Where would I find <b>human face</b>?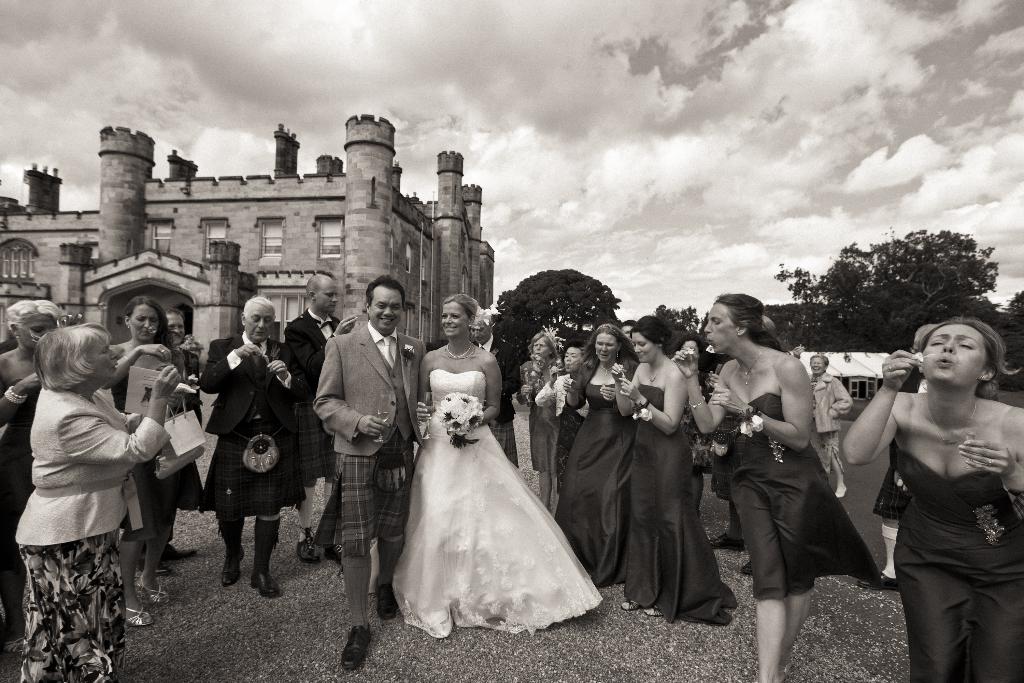
At <region>15, 269, 988, 391</region>.
